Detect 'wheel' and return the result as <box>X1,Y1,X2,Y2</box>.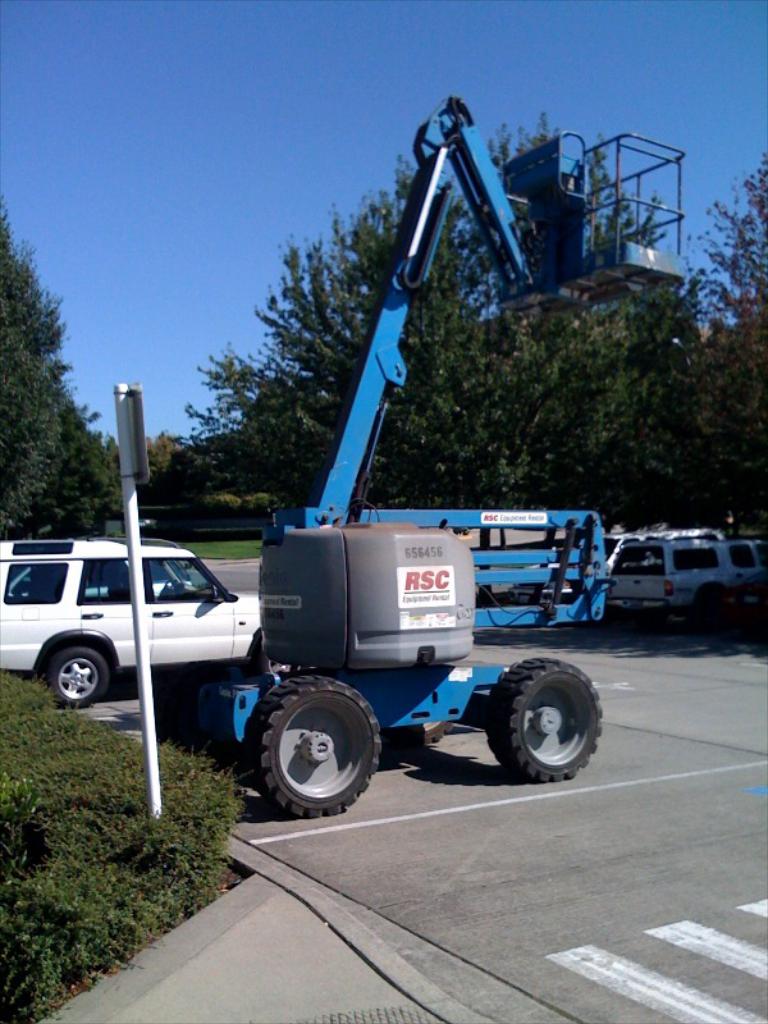
<box>252,677,378,815</box>.
